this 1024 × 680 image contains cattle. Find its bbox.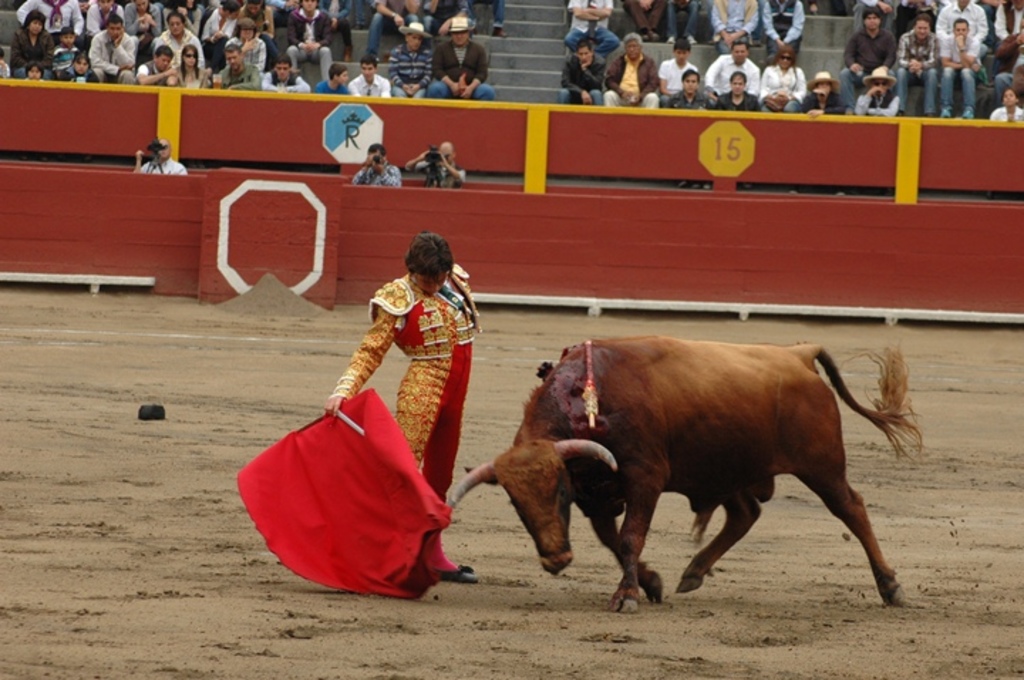
445:337:929:619.
